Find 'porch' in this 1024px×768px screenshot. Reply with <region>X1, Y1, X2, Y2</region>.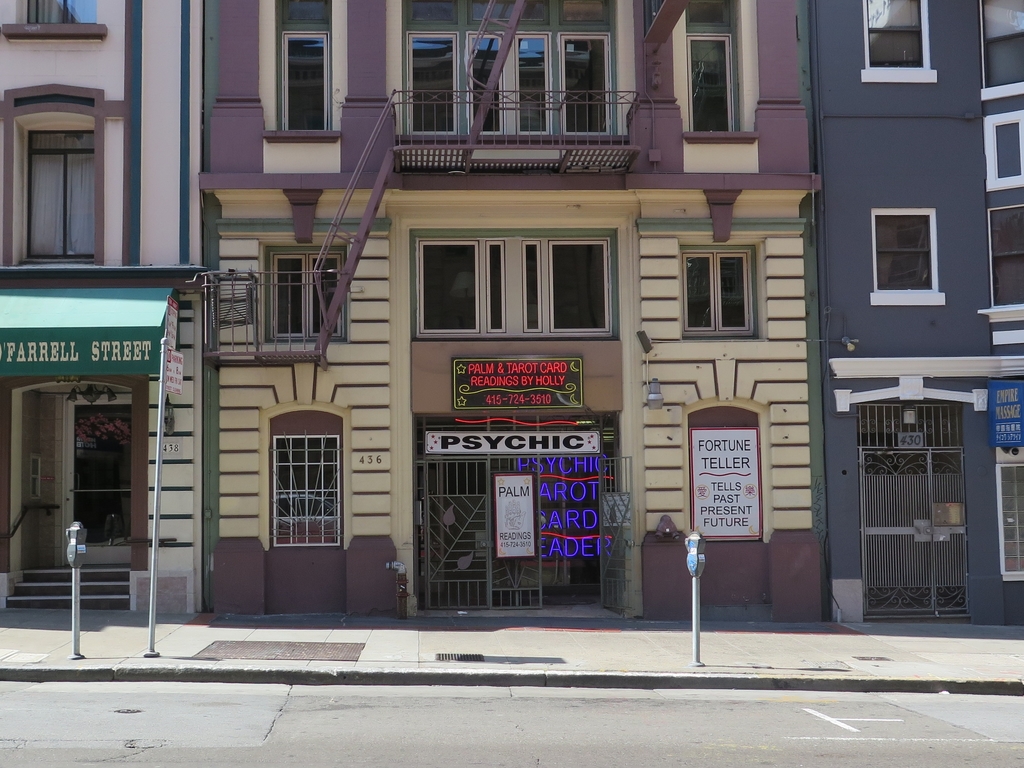
<region>6, 564, 130, 611</region>.
